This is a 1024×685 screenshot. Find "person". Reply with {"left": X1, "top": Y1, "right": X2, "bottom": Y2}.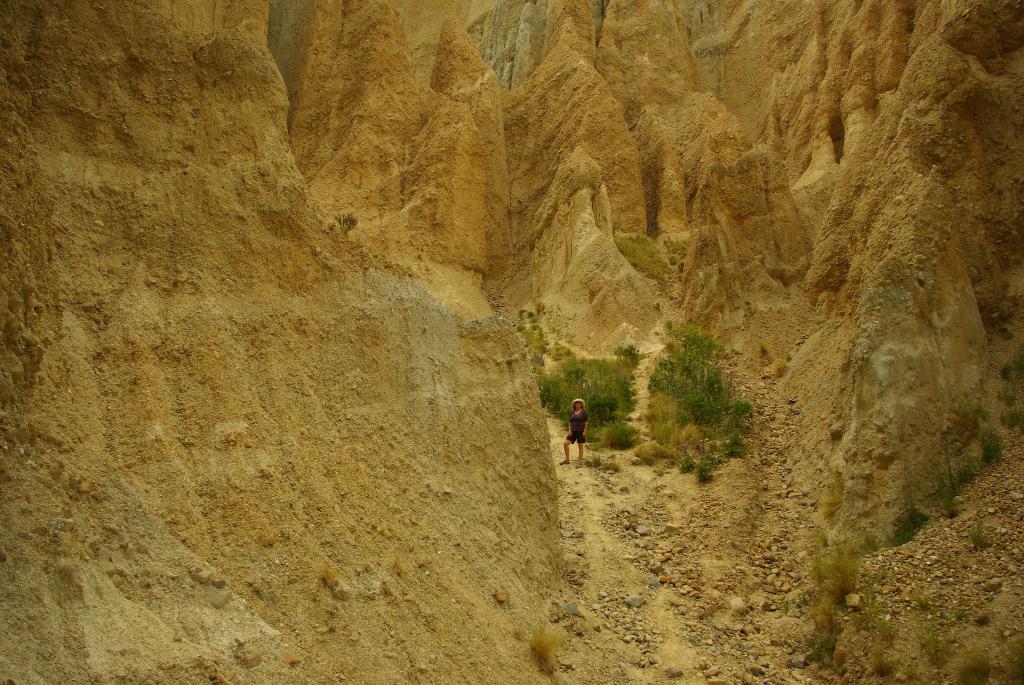
{"left": 558, "top": 395, "right": 590, "bottom": 470}.
